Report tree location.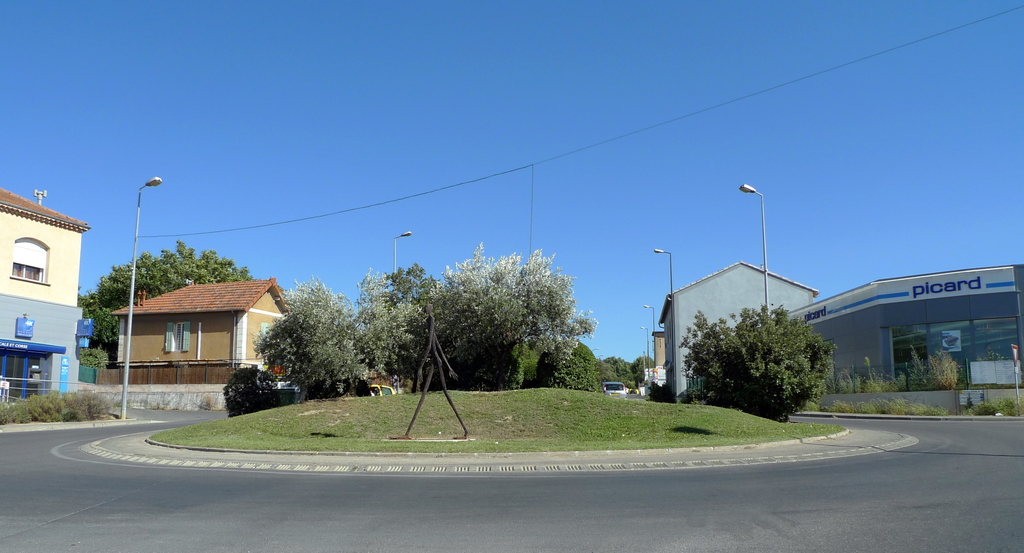
Report: [65,244,256,355].
